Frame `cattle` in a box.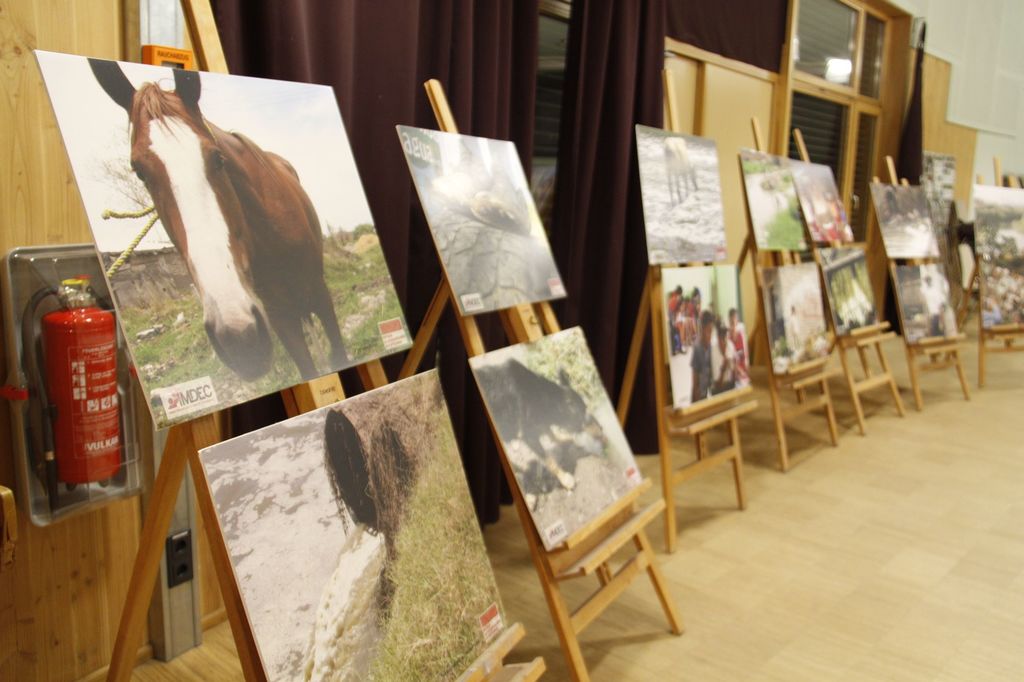
rect(89, 57, 358, 397).
